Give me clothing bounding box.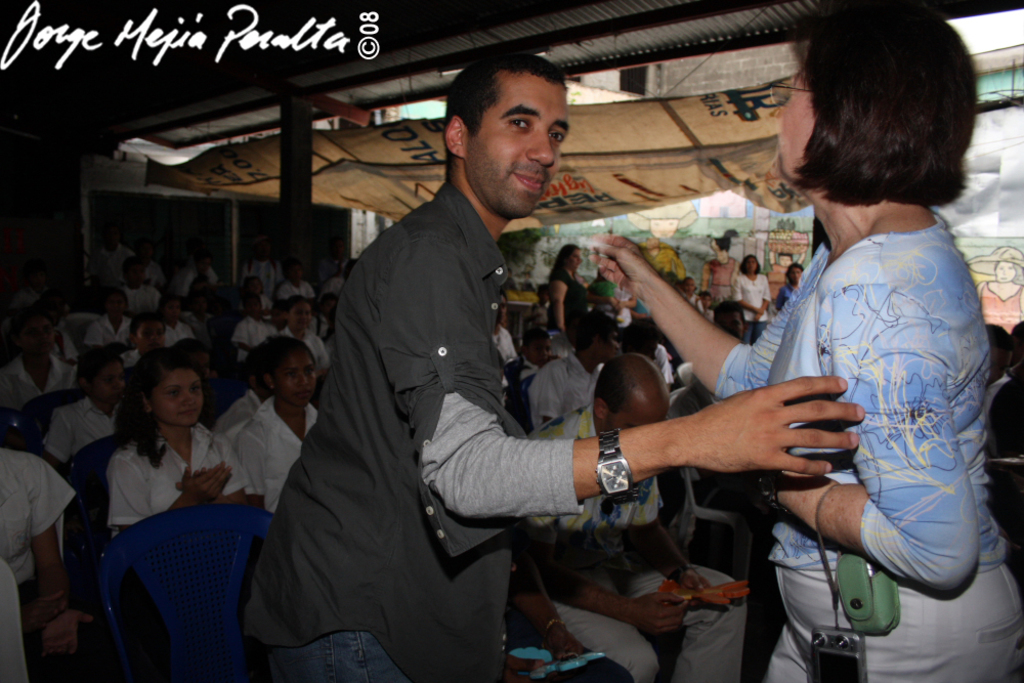
x1=40 y1=388 x2=114 y2=473.
